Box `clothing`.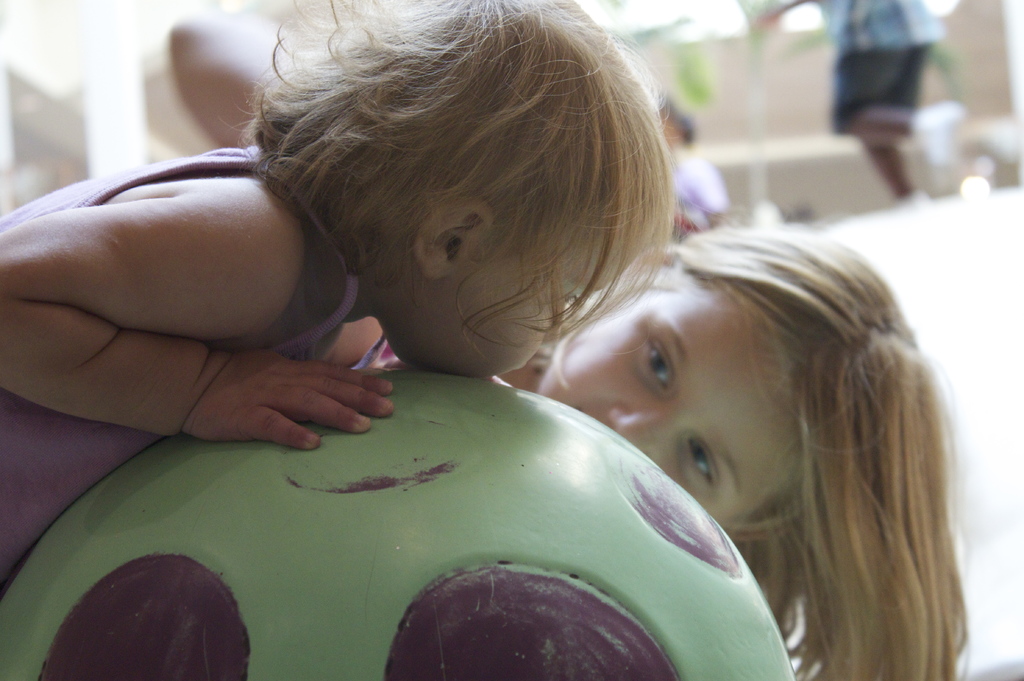
<bbox>0, 144, 385, 598</bbox>.
